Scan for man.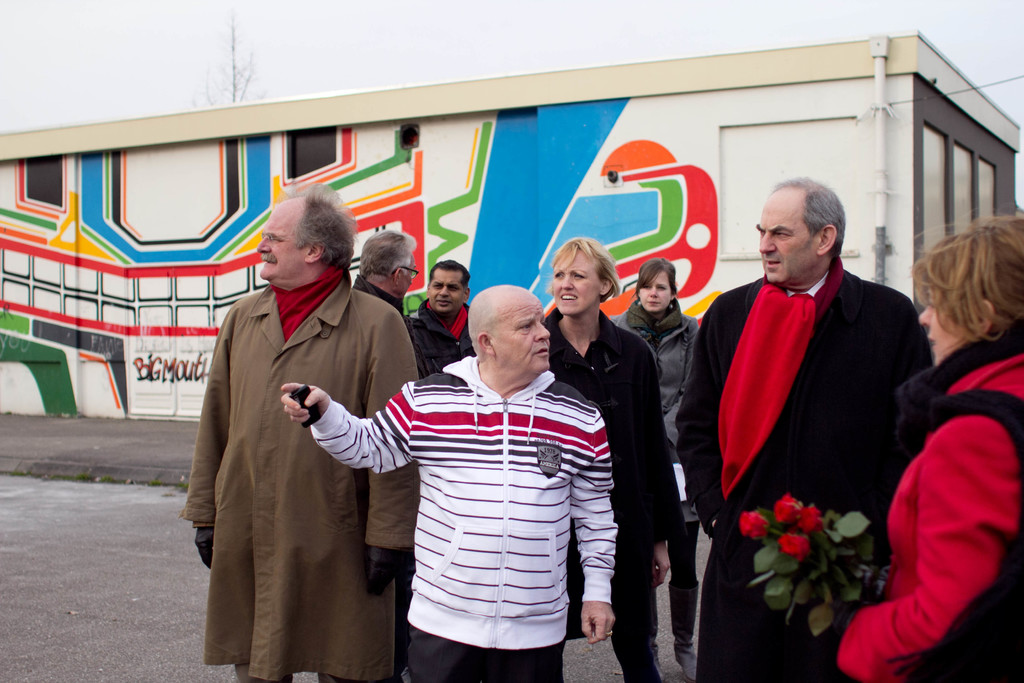
Scan result: (405, 261, 474, 378).
